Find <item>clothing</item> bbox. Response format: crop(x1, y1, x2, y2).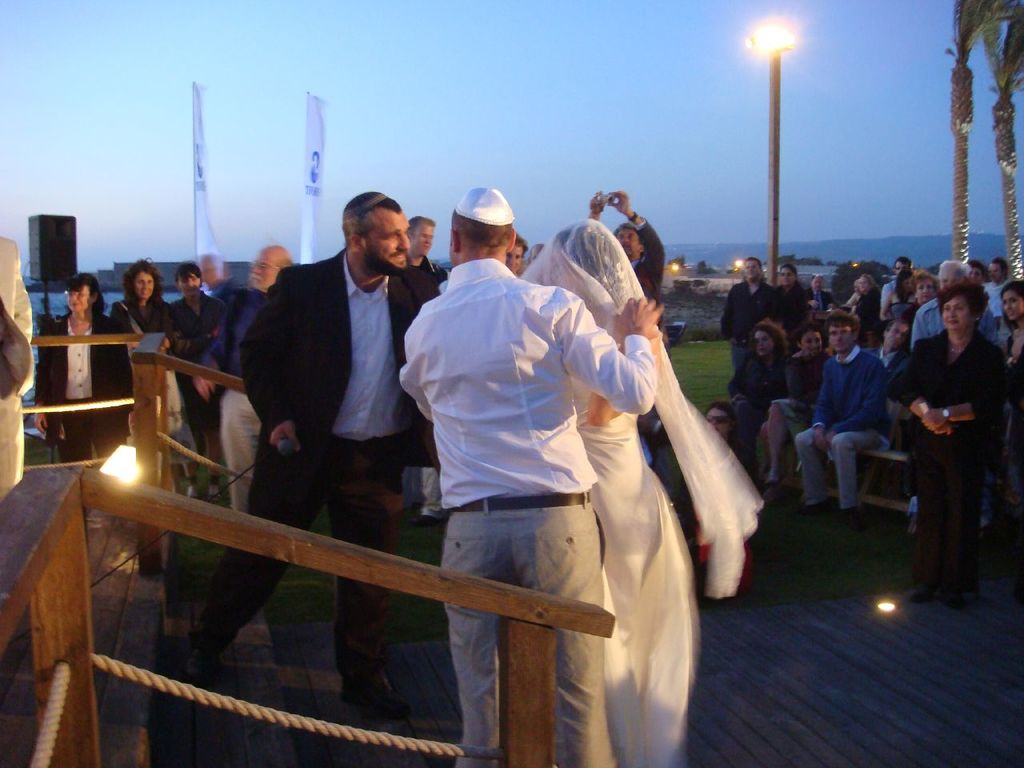
crop(985, 283, 1010, 323).
